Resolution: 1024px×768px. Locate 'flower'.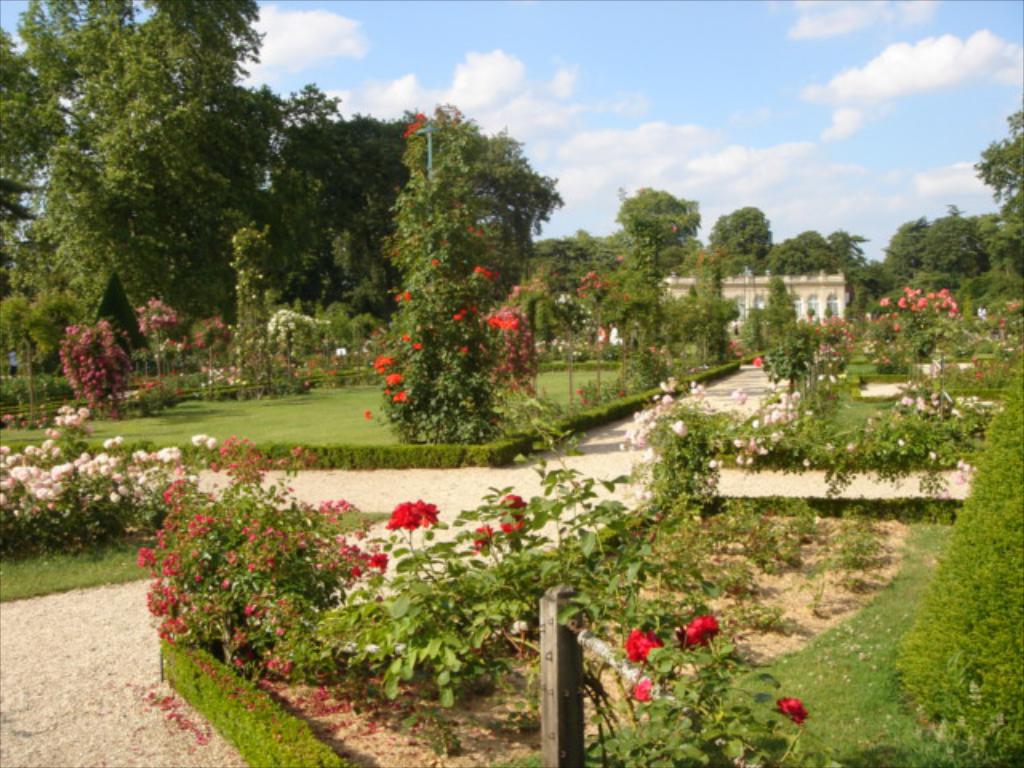
490/312/514/325.
